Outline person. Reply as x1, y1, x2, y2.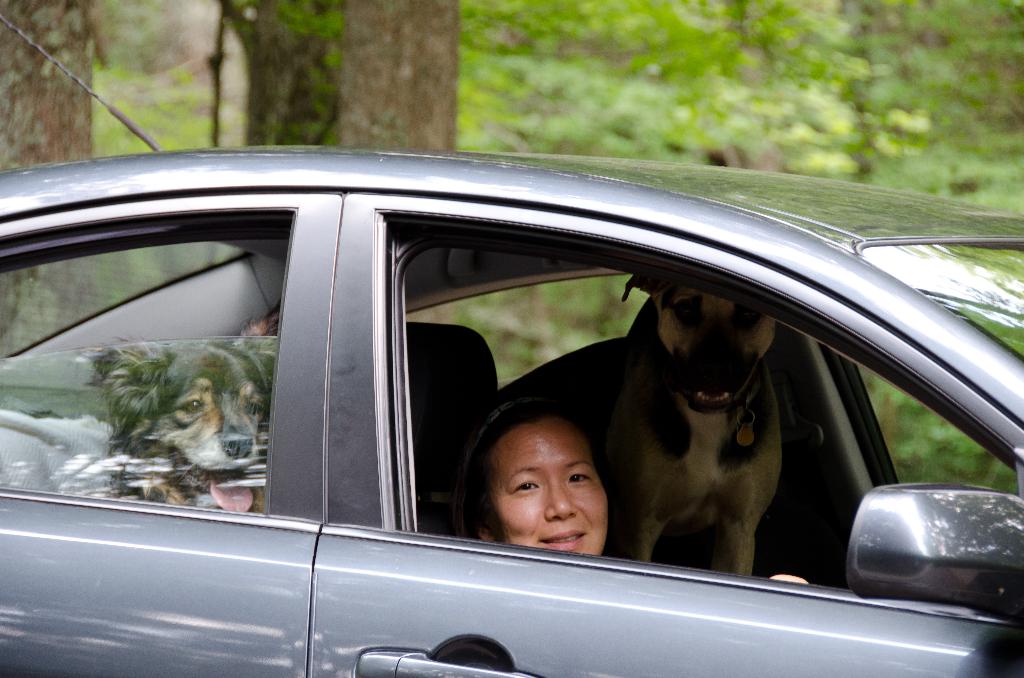
467, 402, 624, 557.
